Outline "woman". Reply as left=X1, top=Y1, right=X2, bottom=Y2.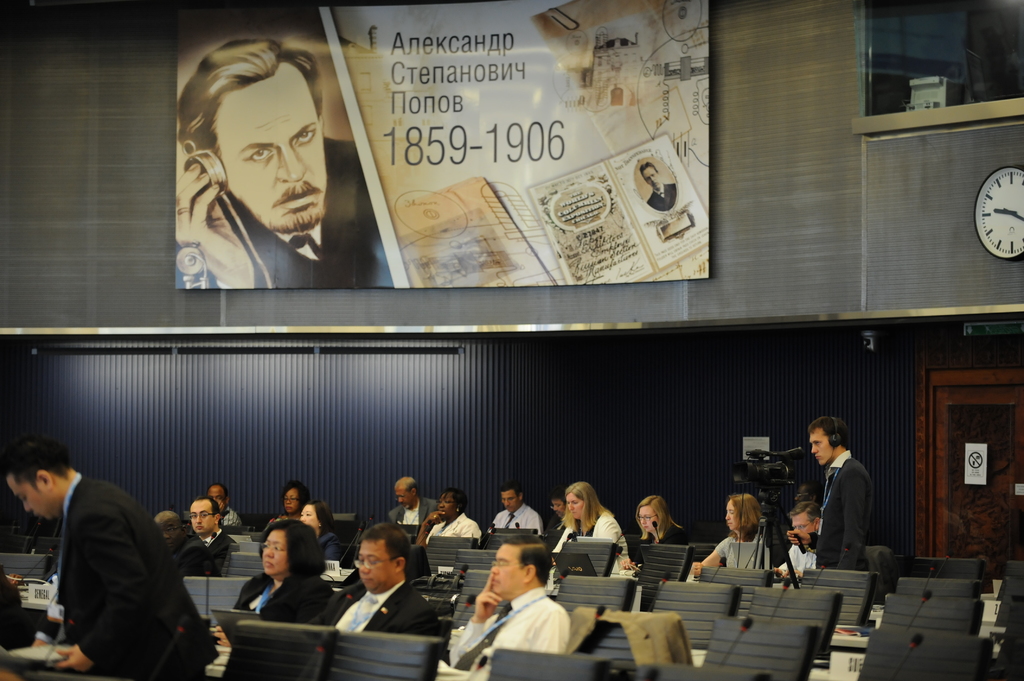
left=411, top=488, right=482, bottom=552.
